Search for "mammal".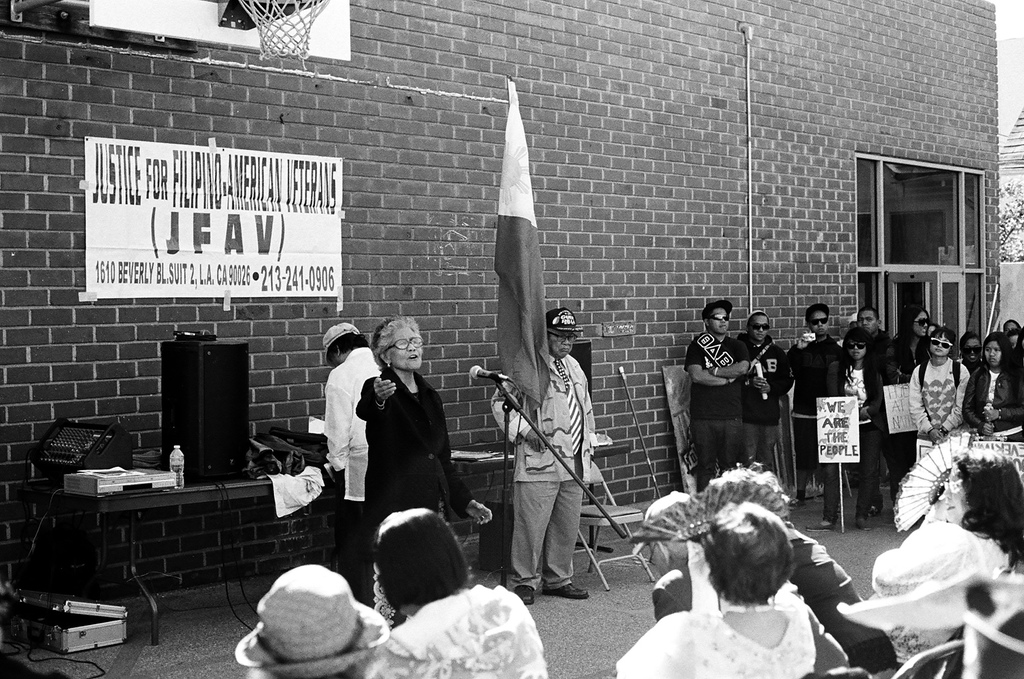
Found at left=959, top=324, right=1021, bottom=439.
